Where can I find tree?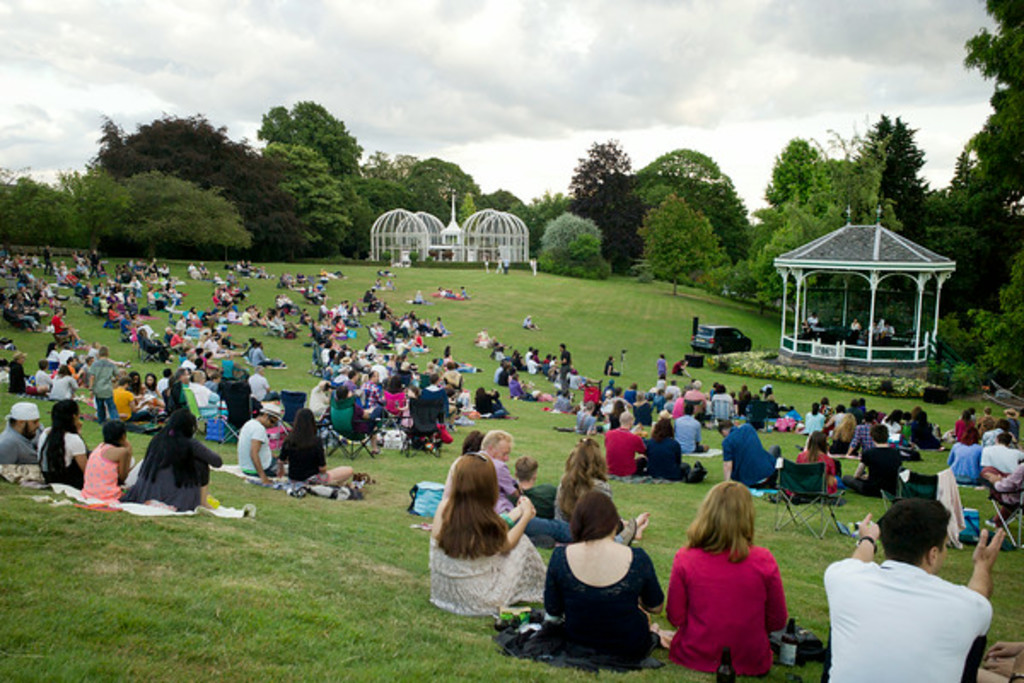
You can find it at l=94, t=108, r=300, b=236.
